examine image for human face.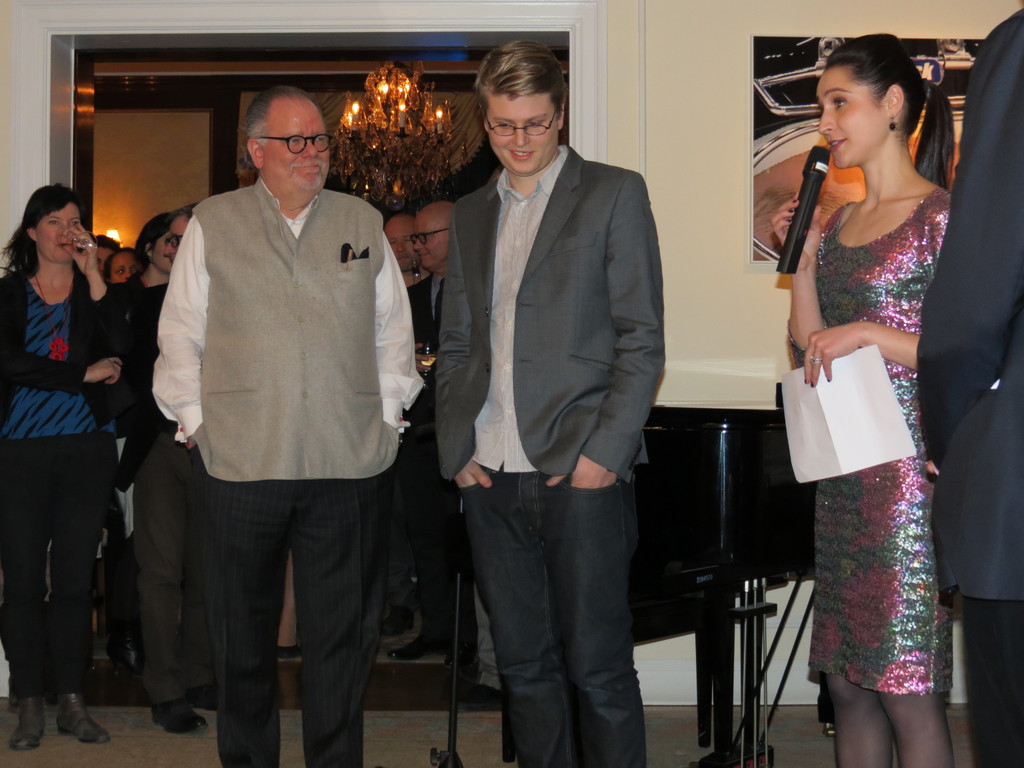
Examination result: 262/97/331/186.
